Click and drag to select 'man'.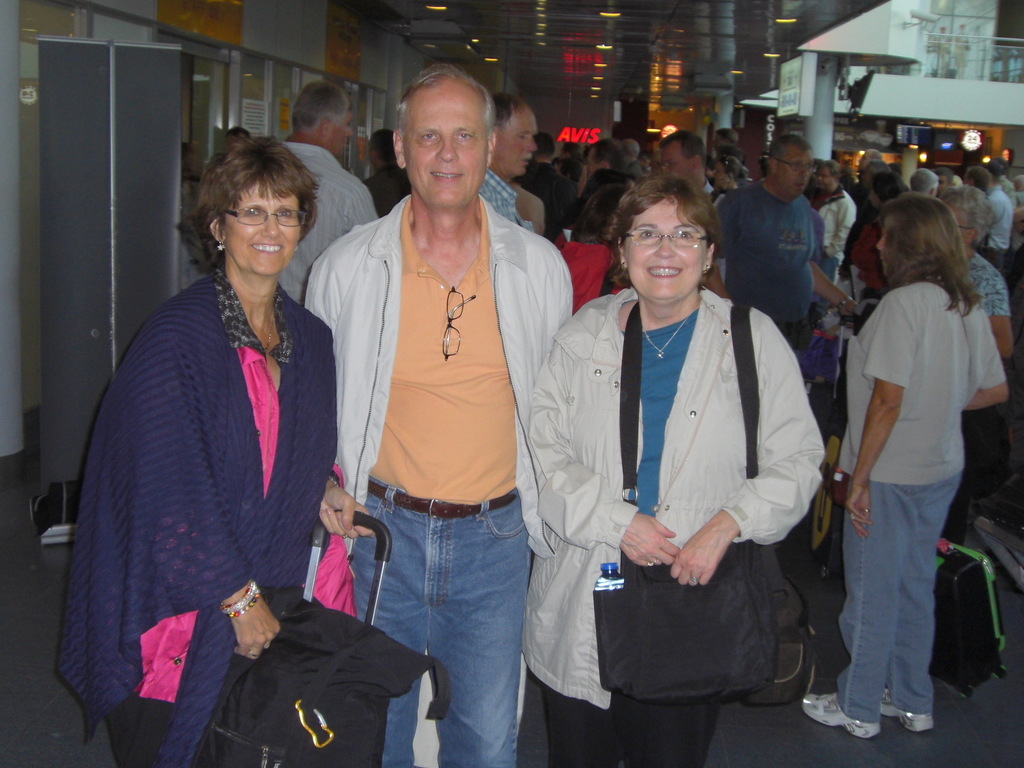
Selection: BBox(272, 74, 384, 307).
